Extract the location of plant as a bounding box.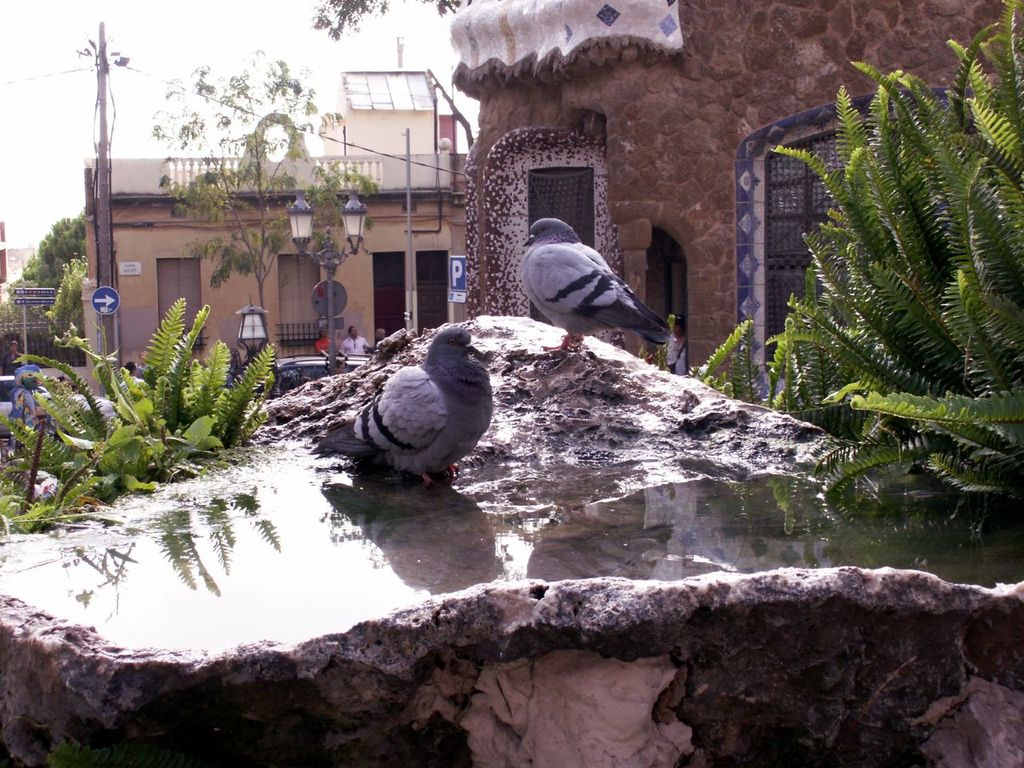
BBox(691, 314, 783, 414).
